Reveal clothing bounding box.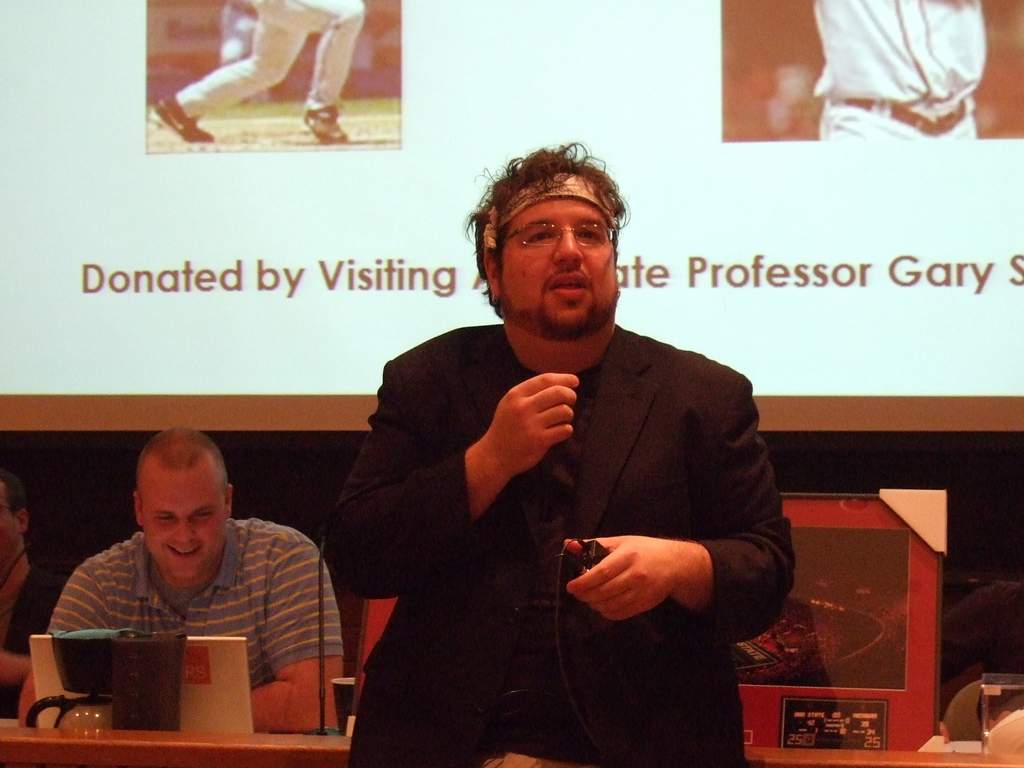
Revealed: 31, 506, 345, 746.
